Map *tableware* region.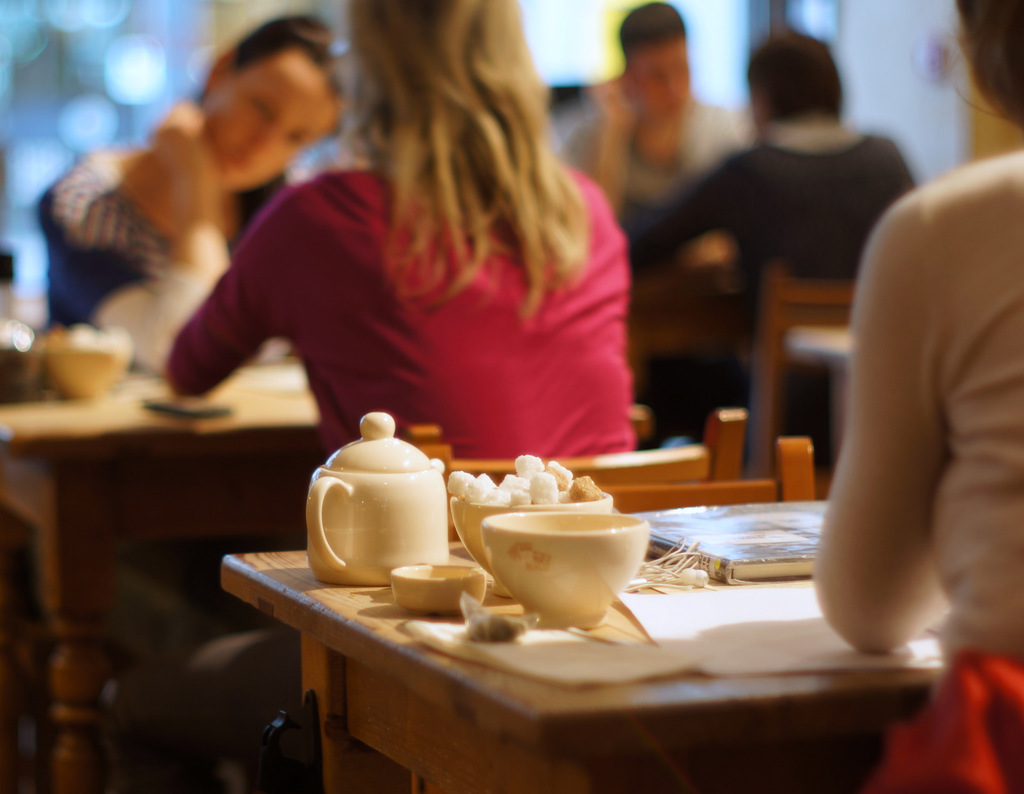
Mapped to select_region(447, 488, 612, 602).
